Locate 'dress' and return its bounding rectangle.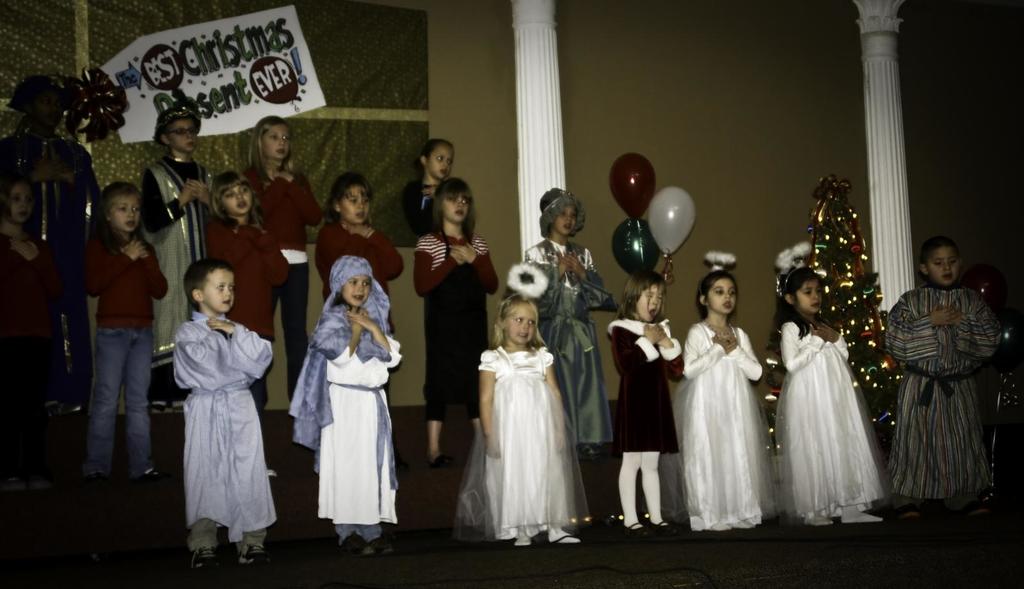
614, 326, 682, 453.
